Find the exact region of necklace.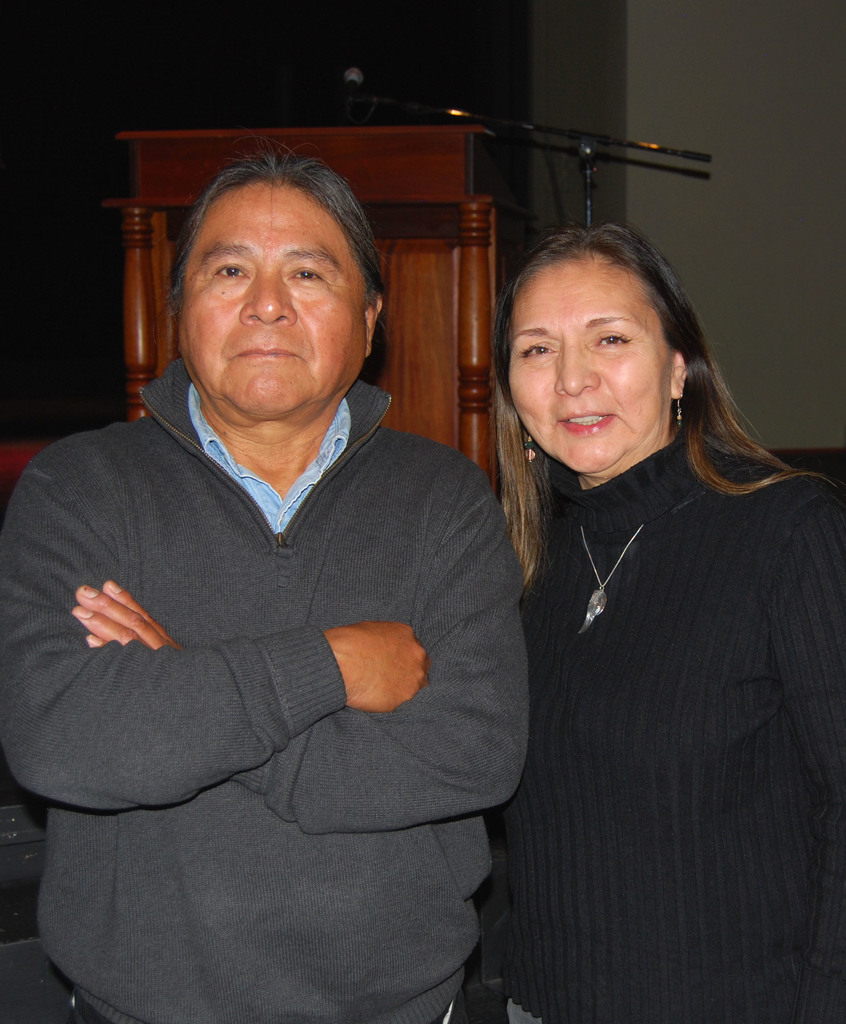
Exact region: bbox=[584, 518, 644, 623].
